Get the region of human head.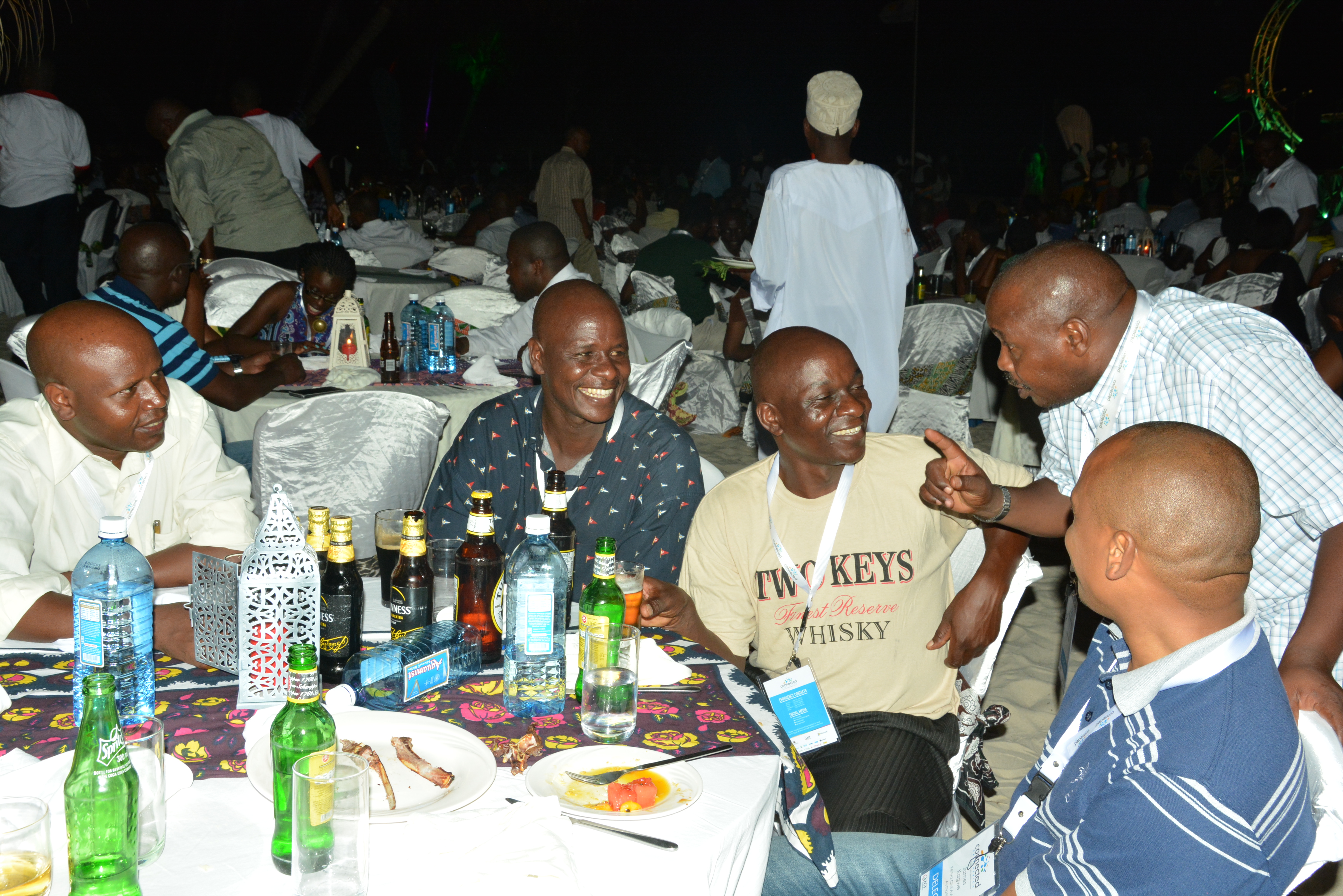
<bbox>274, 45, 278, 50</bbox>.
